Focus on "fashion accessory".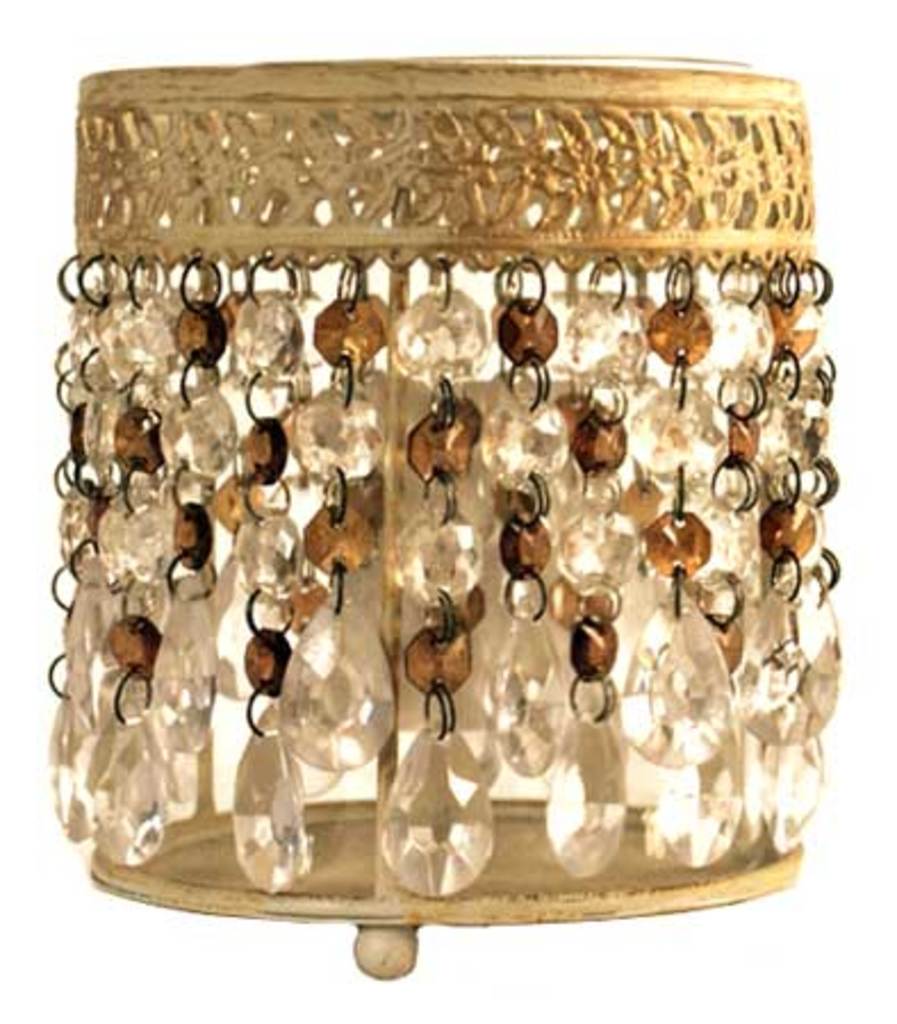
Focused at bbox(41, 57, 847, 988).
